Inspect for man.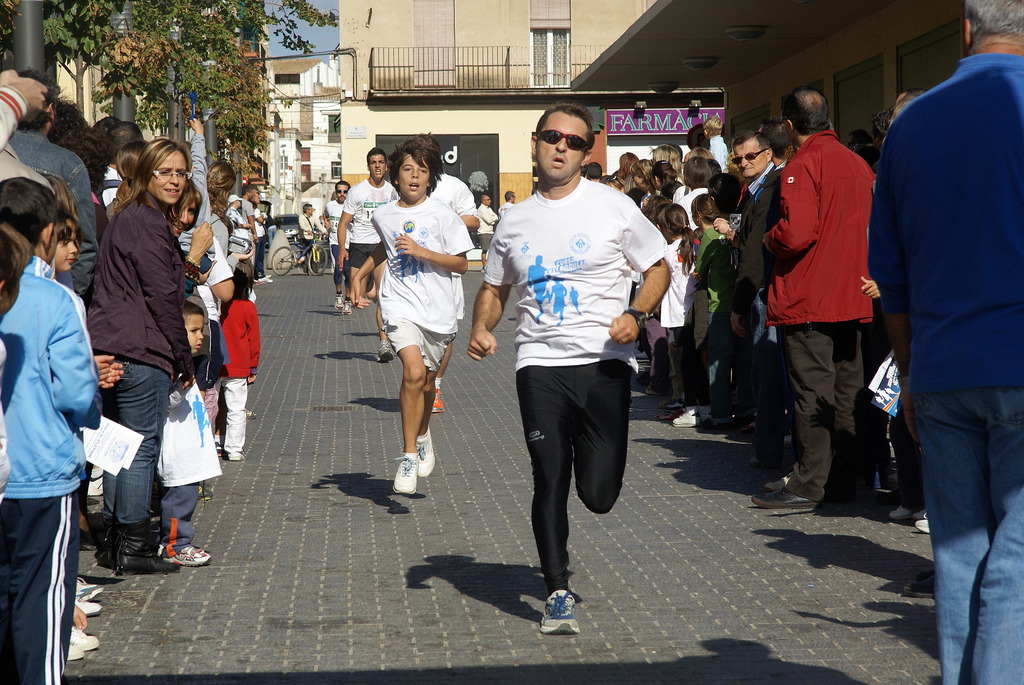
Inspection: bbox=[298, 203, 328, 275].
